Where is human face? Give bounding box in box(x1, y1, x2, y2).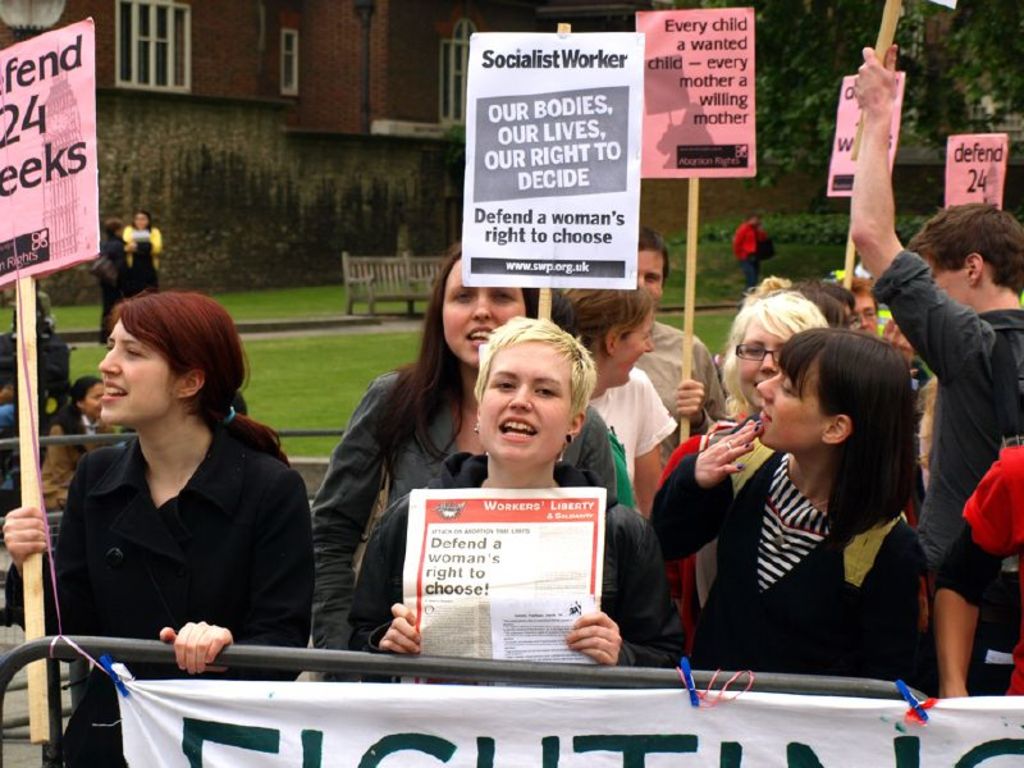
box(754, 361, 827, 453).
